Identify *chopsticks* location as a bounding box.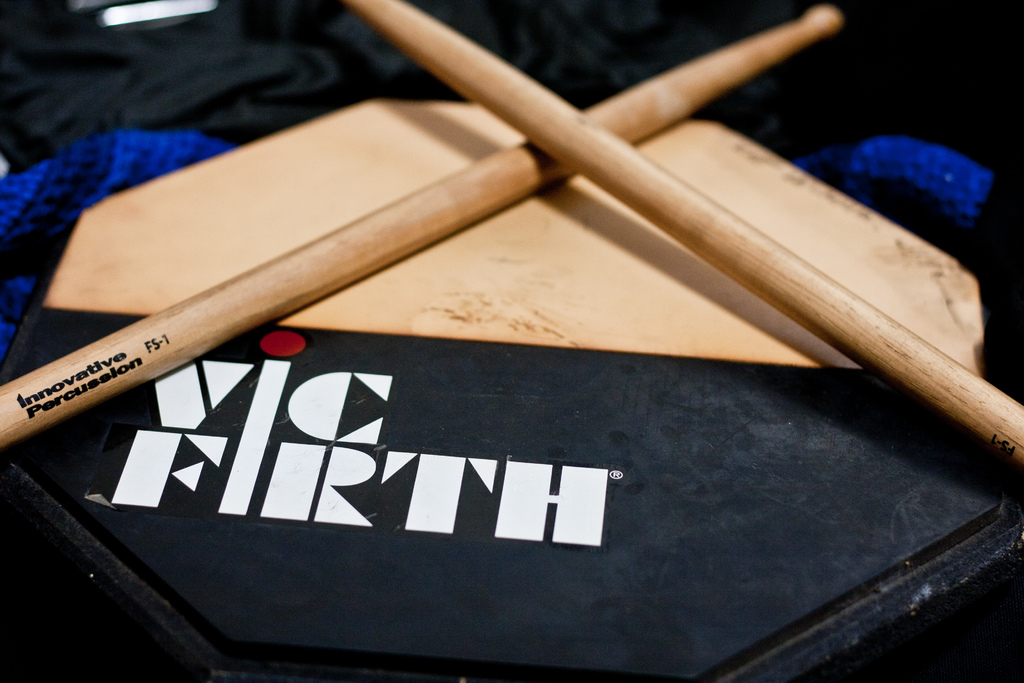
0,0,1023,461.
